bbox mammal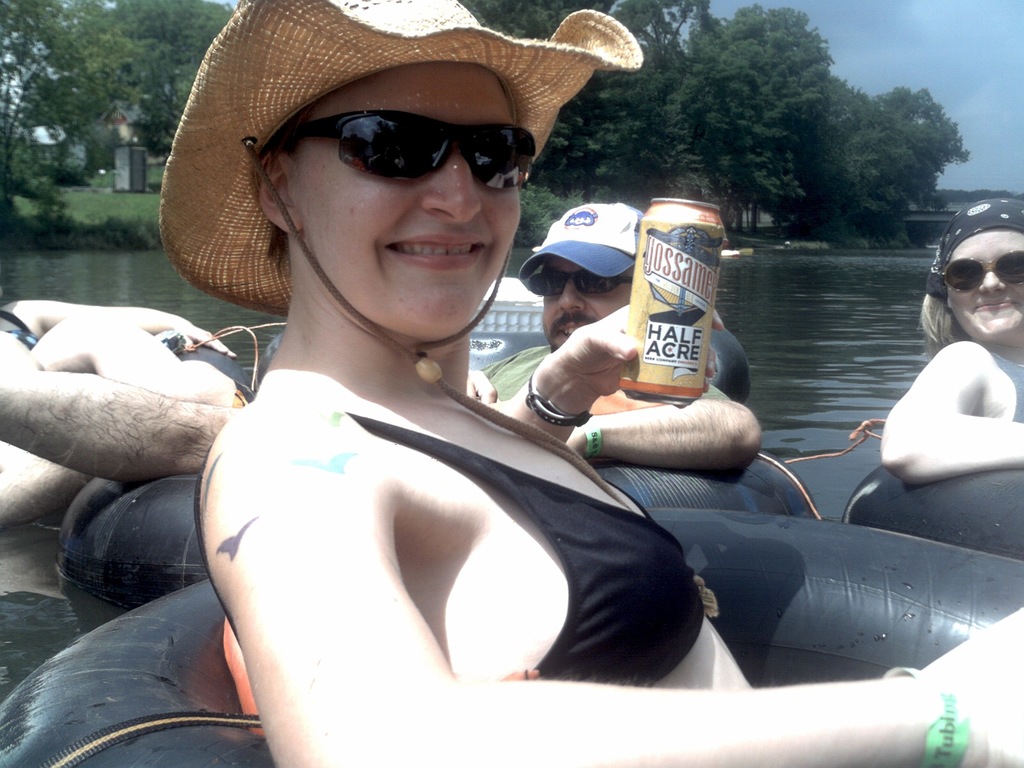
(875, 226, 1023, 509)
